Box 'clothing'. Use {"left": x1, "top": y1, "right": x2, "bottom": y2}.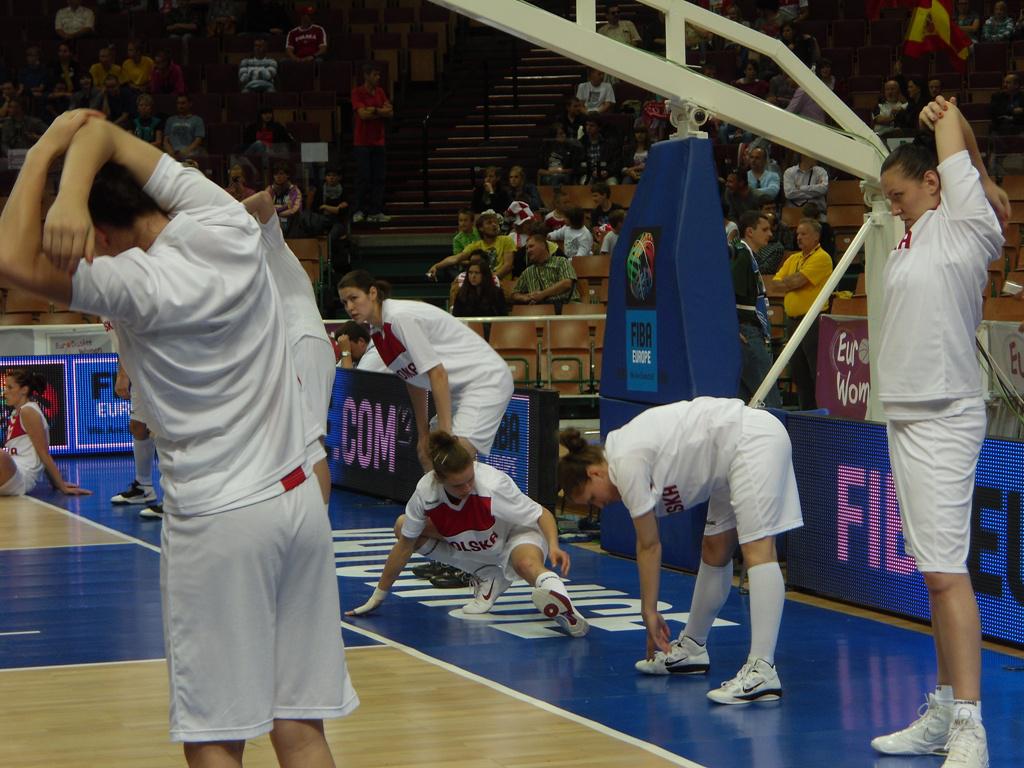
{"left": 117, "top": 55, "right": 159, "bottom": 90}.
